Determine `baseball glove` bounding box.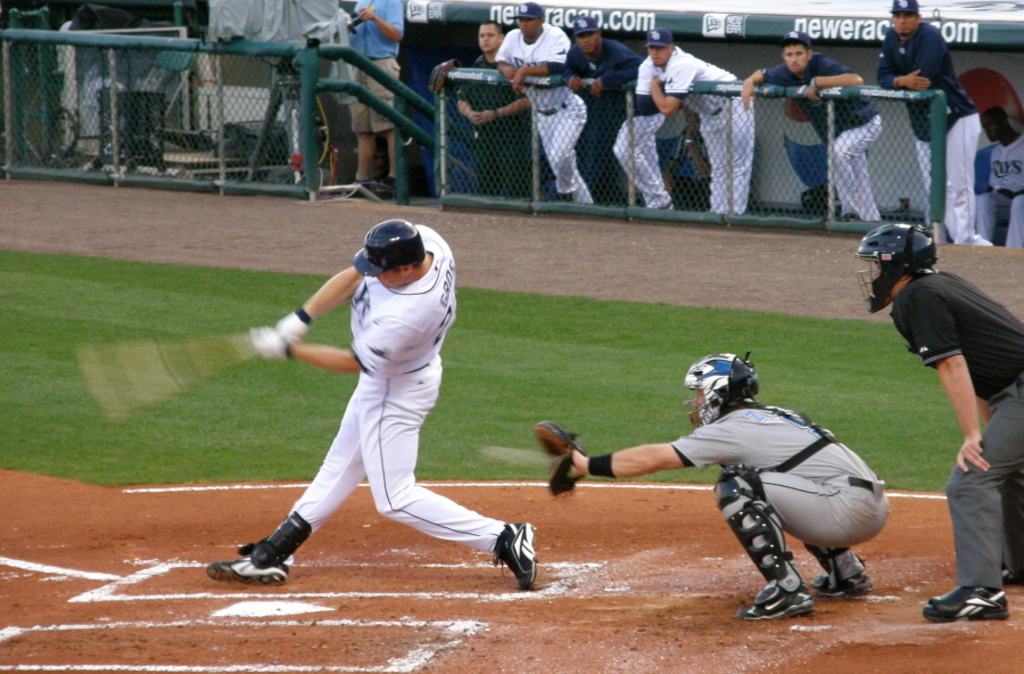
Determined: <box>272,302,312,351</box>.
